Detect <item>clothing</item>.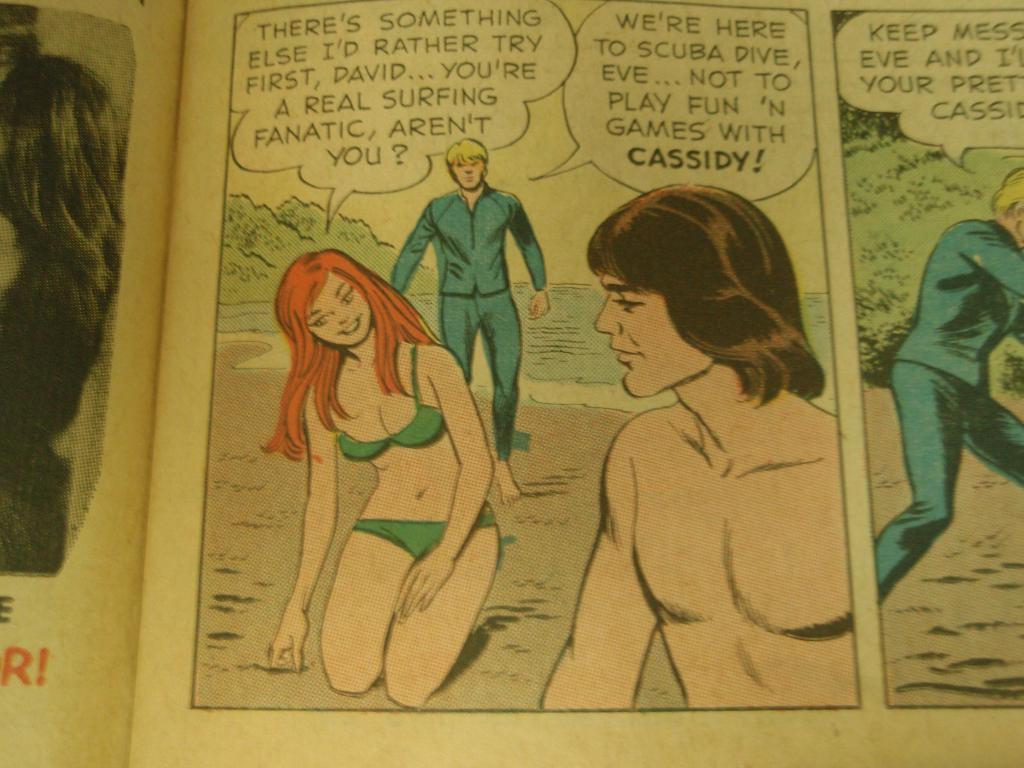
Detected at 341:344:499:566.
